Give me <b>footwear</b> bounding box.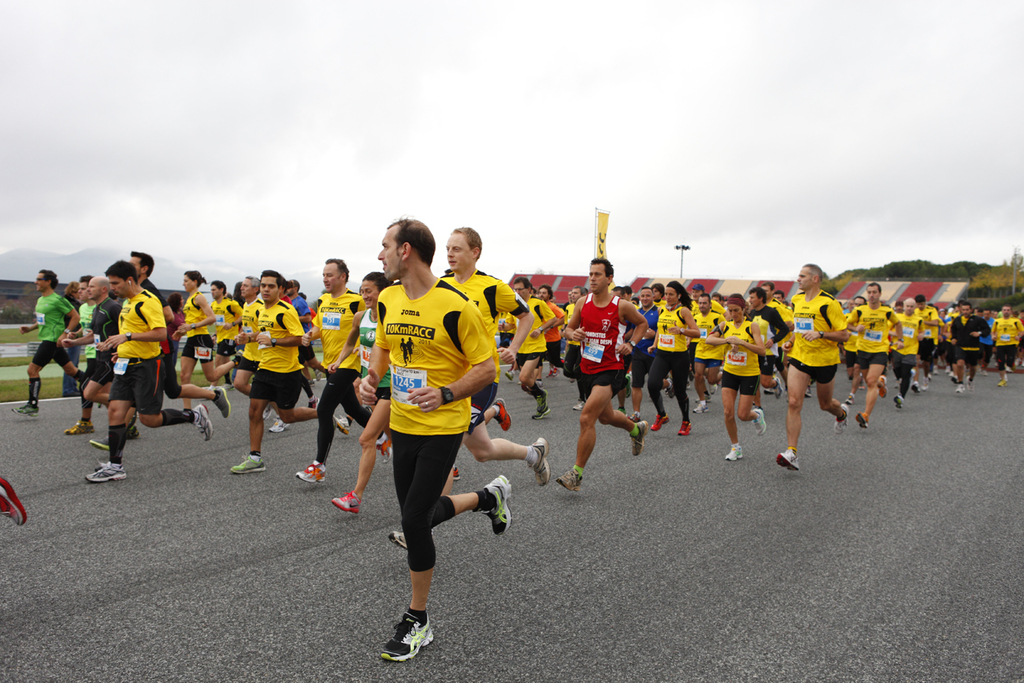
332:414:352:435.
